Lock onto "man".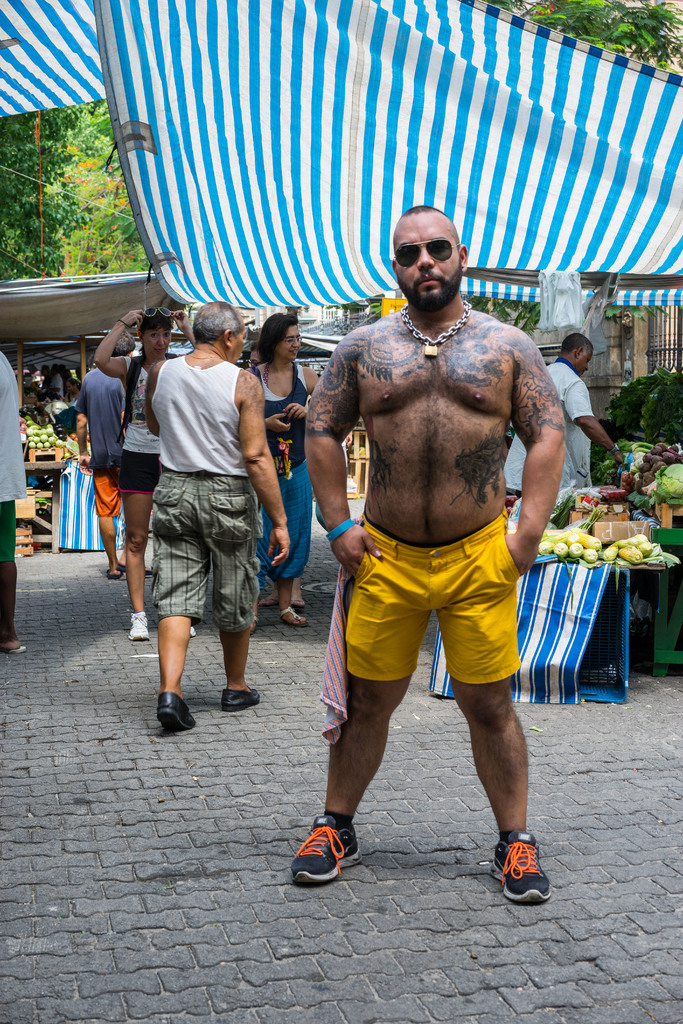
Locked: detection(73, 326, 152, 580).
